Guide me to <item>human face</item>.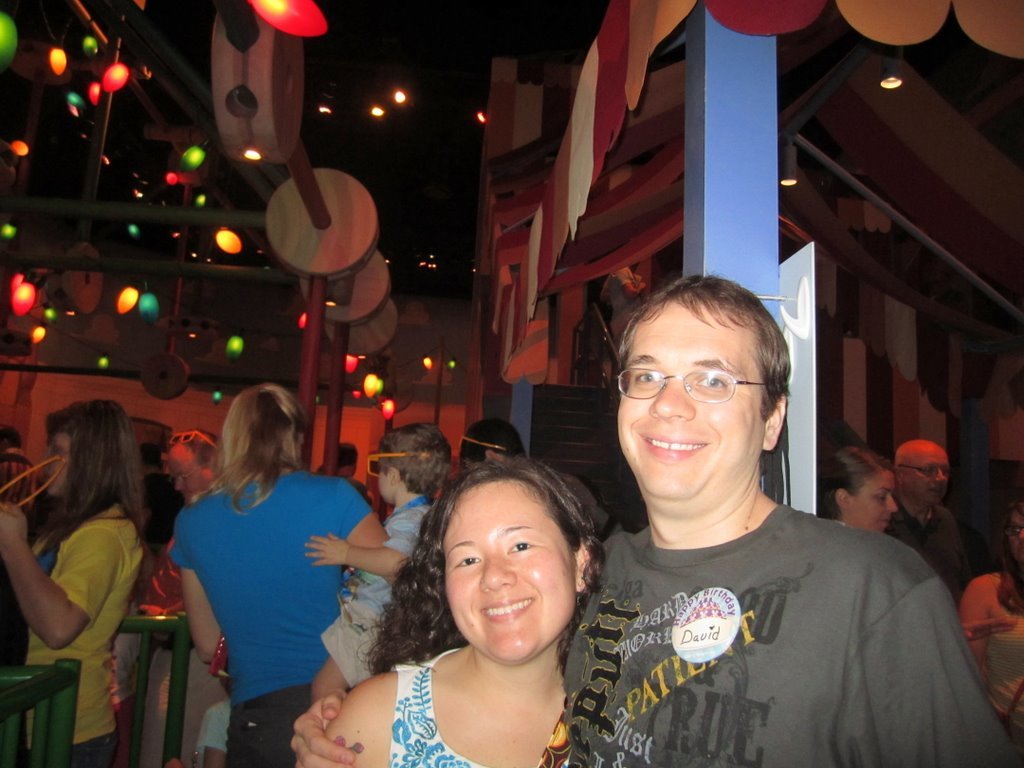
Guidance: bbox=[904, 447, 950, 508].
